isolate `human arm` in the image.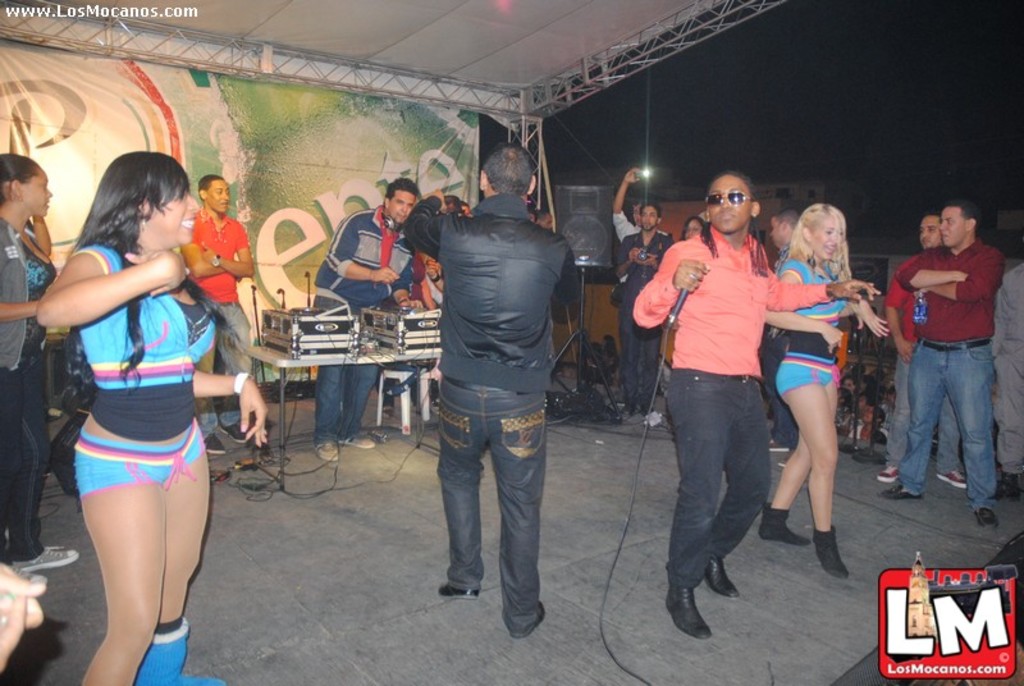
Isolated region: left=896, top=246, right=968, bottom=292.
